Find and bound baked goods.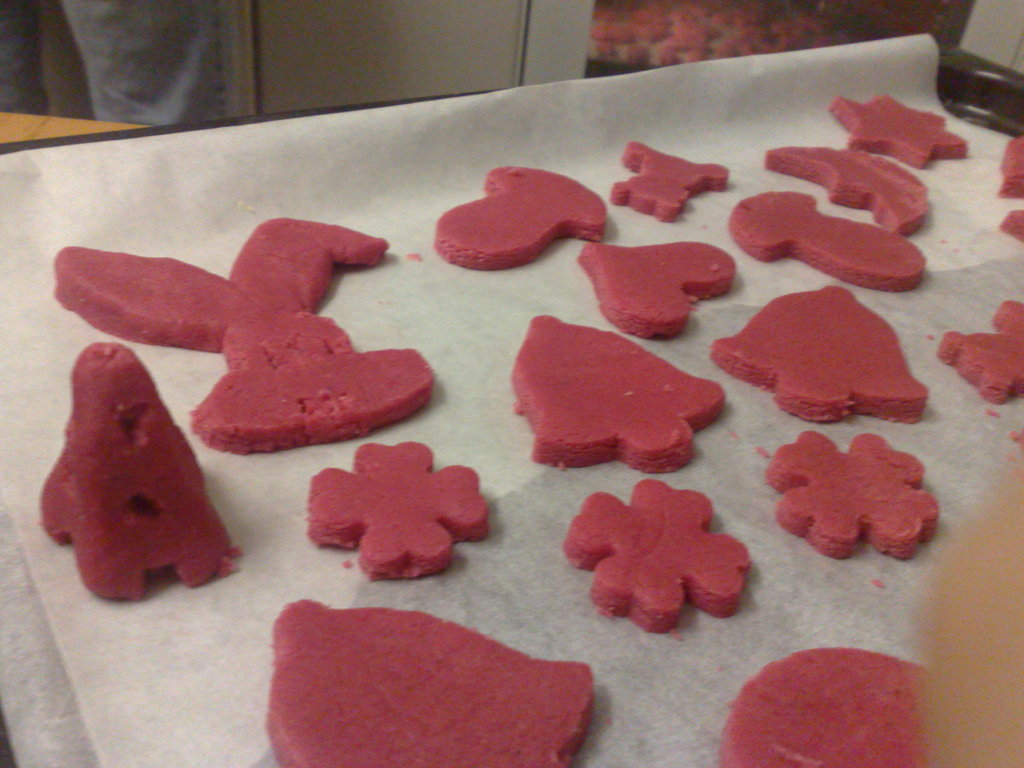
Bound: bbox=(726, 188, 932, 295).
